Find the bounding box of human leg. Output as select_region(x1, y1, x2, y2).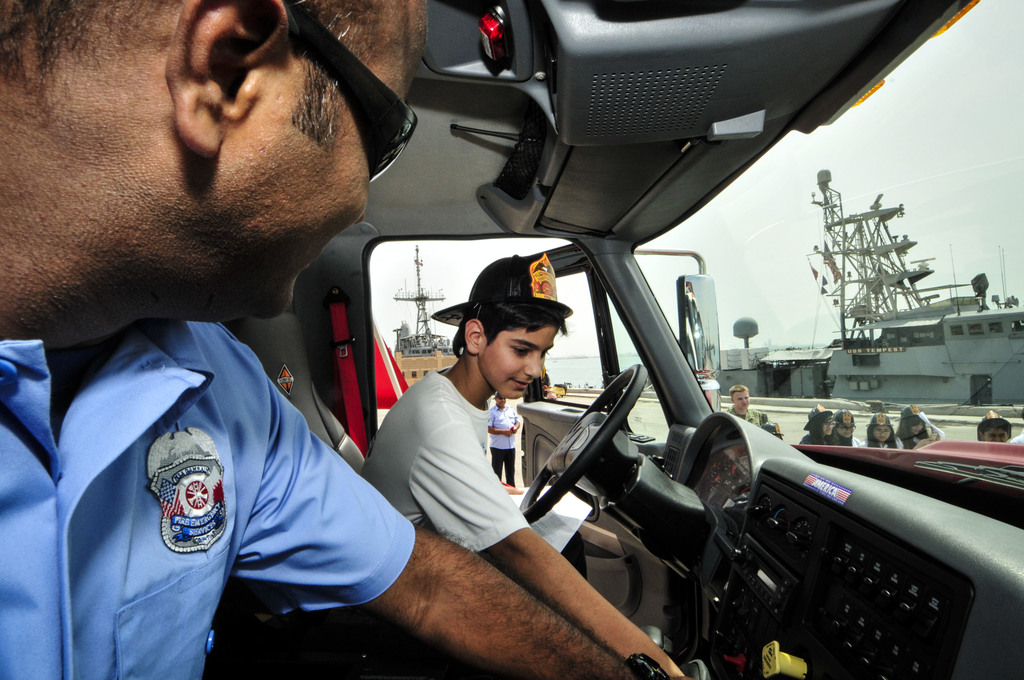
select_region(491, 453, 506, 470).
